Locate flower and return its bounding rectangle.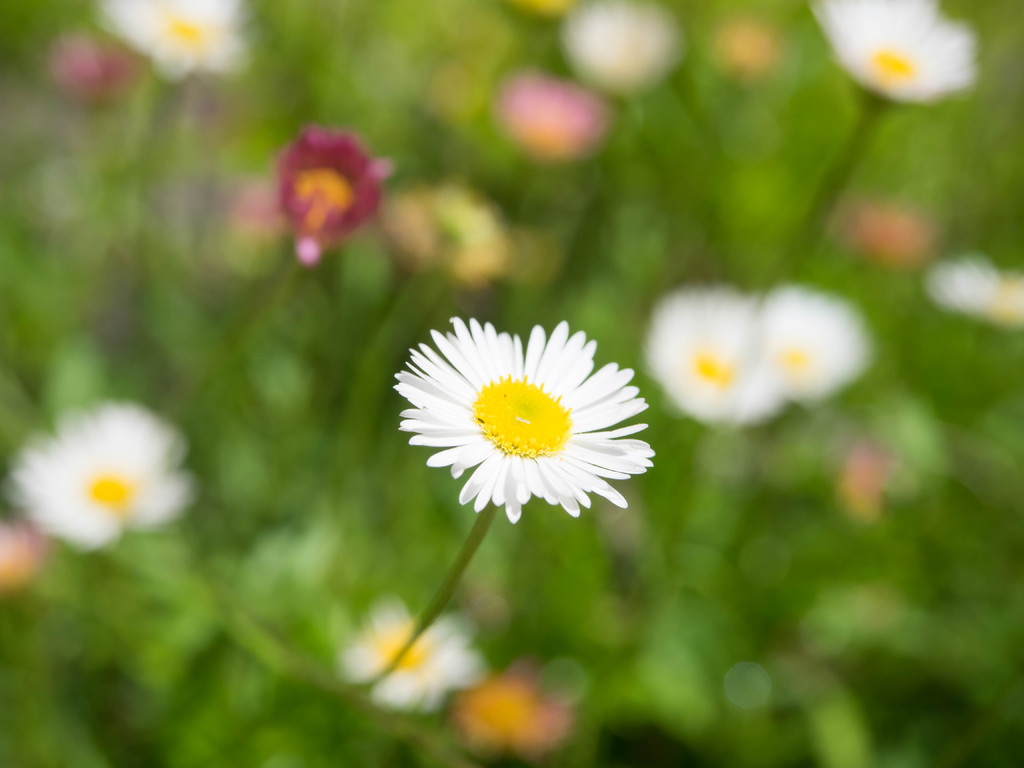
box=[762, 281, 875, 403].
